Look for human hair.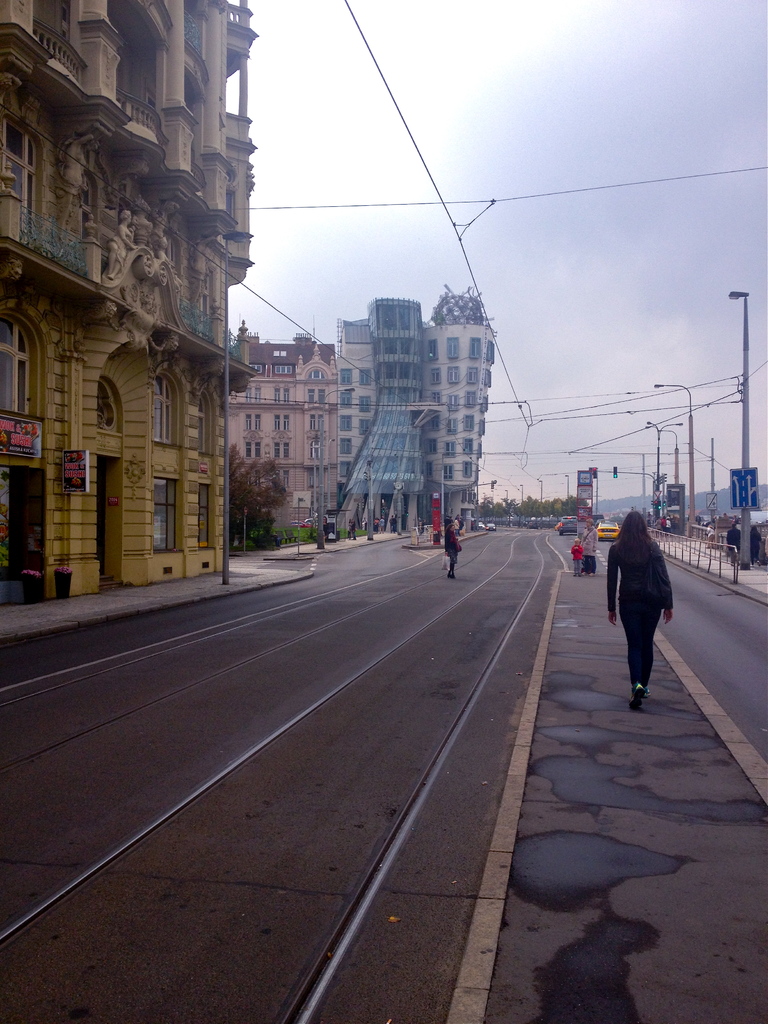
Found: <box>444,523,452,537</box>.
